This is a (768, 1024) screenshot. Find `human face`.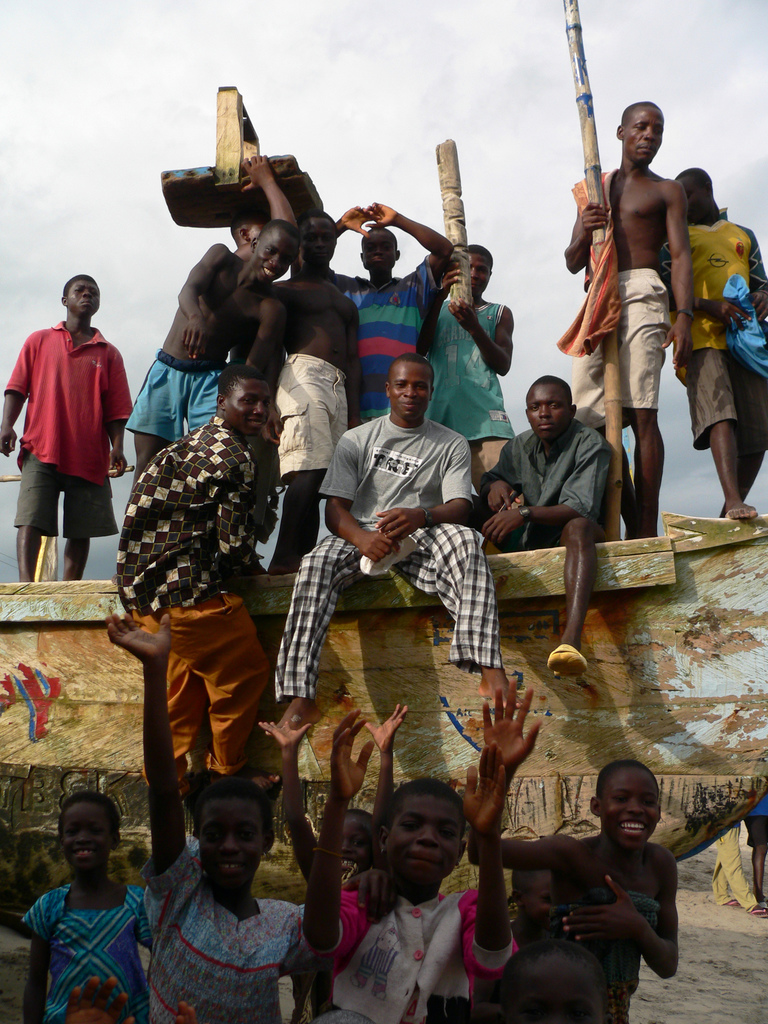
Bounding box: (left=391, top=362, right=429, bottom=424).
